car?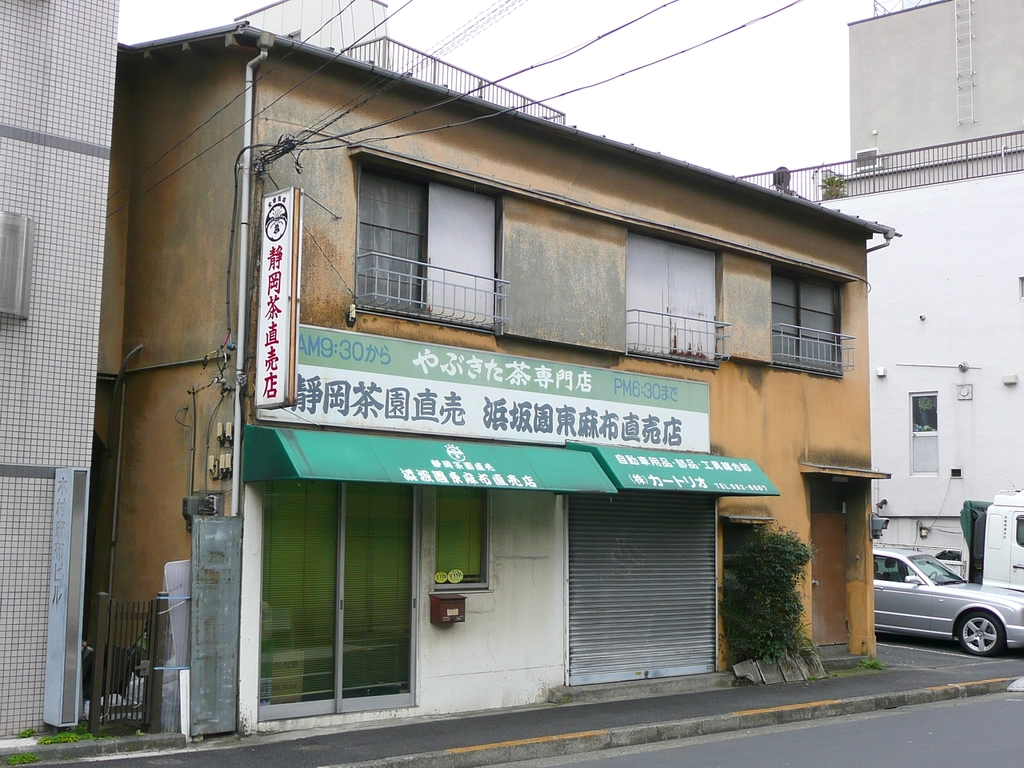
pyautogui.locateOnScreen(860, 546, 1023, 665)
